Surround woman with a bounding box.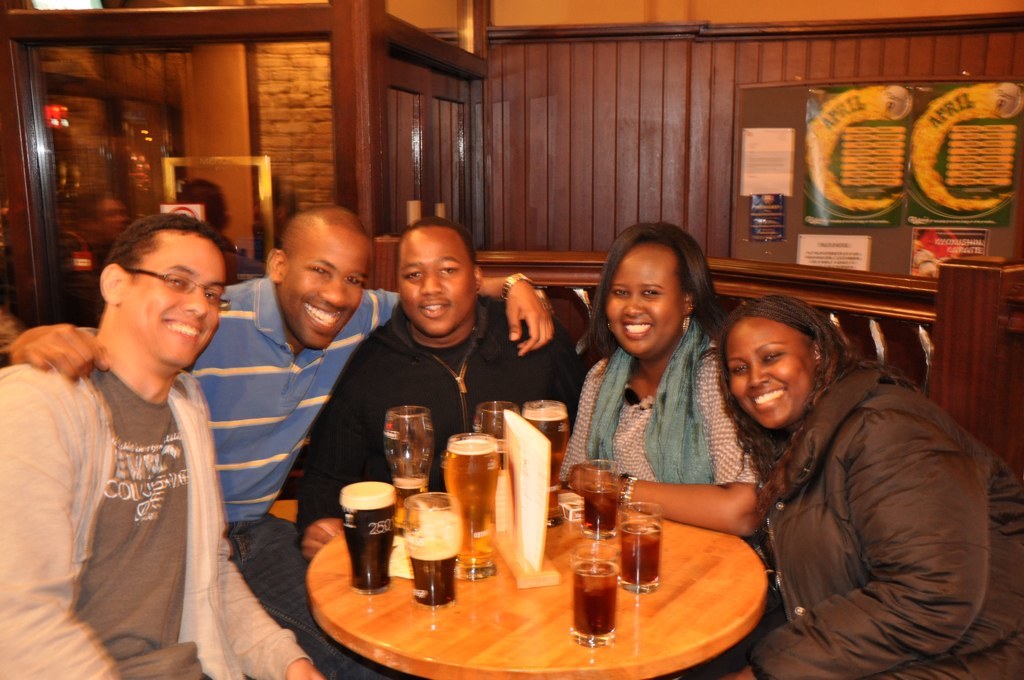
(x1=720, y1=289, x2=1022, y2=679).
